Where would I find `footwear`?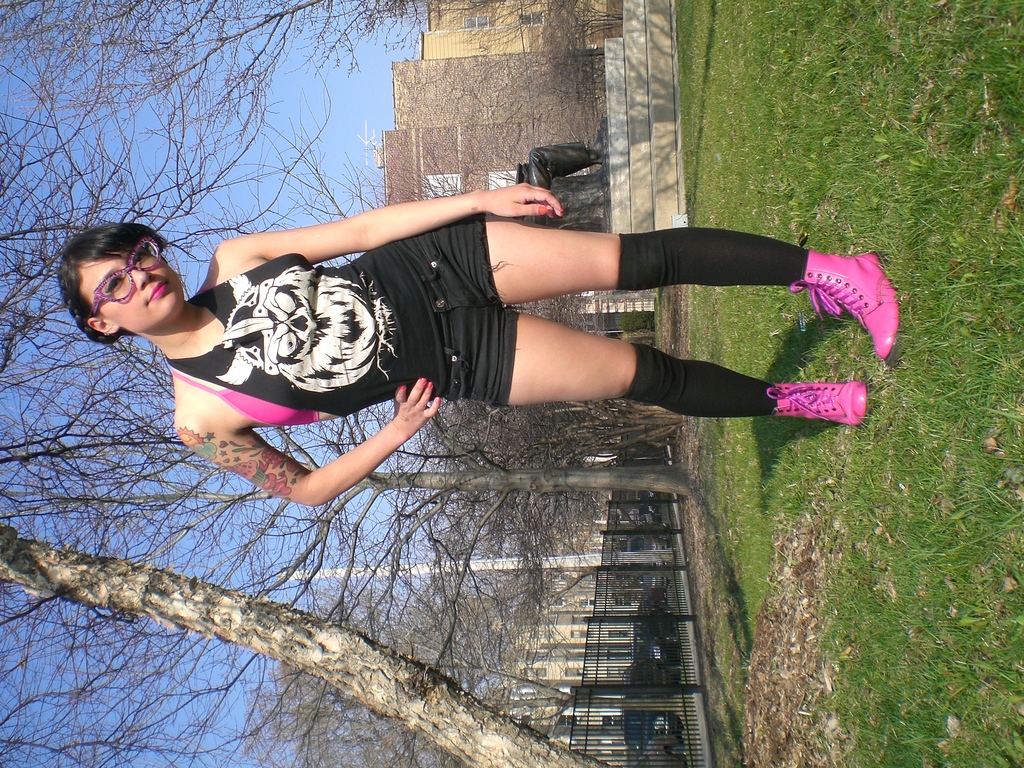
At box=[789, 255, 906, 365].
